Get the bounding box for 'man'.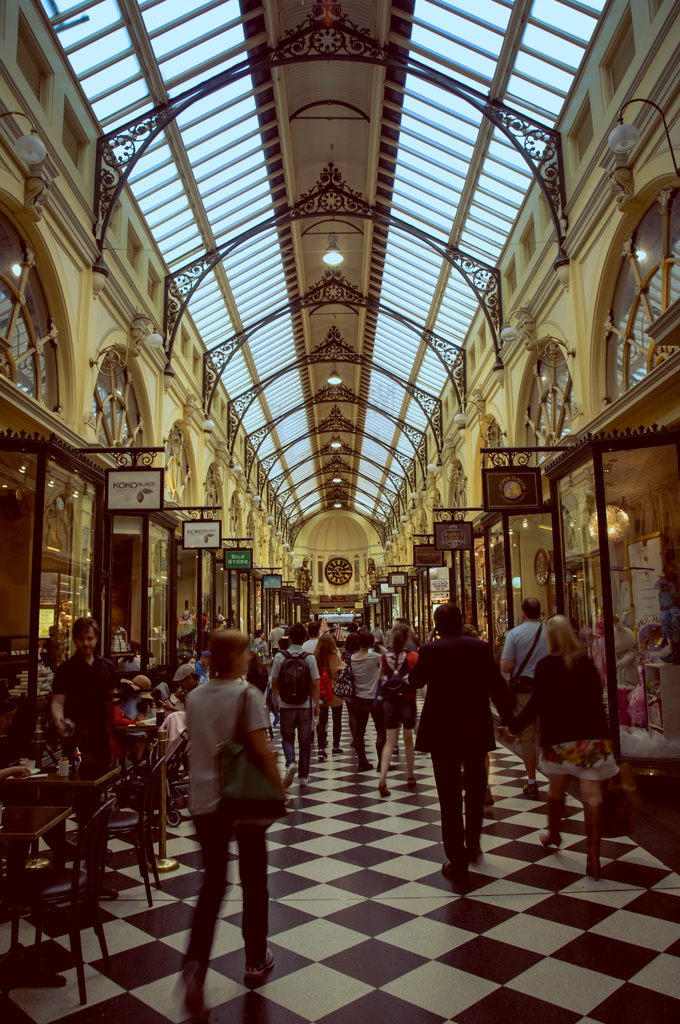
{"x1": 52, "y1": 617, "x2": 106, "y2": 830}.
